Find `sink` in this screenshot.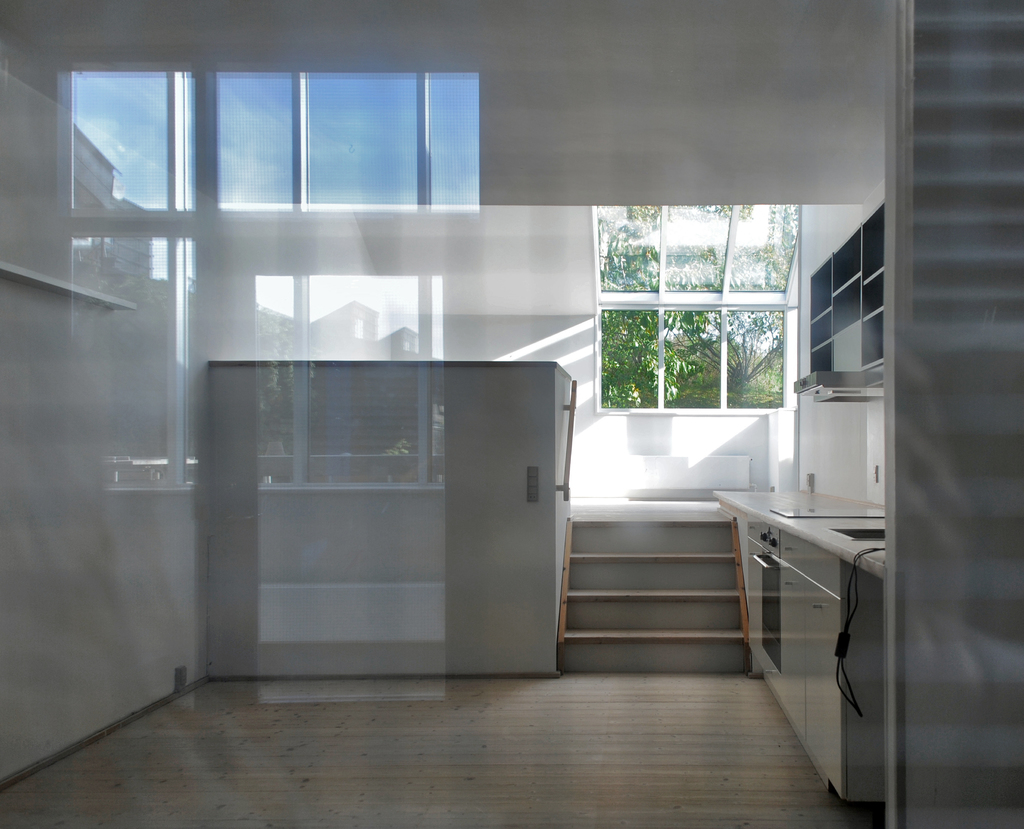
The bounding box for `sink` is left=827, top=528, right=887, bottom=543.
